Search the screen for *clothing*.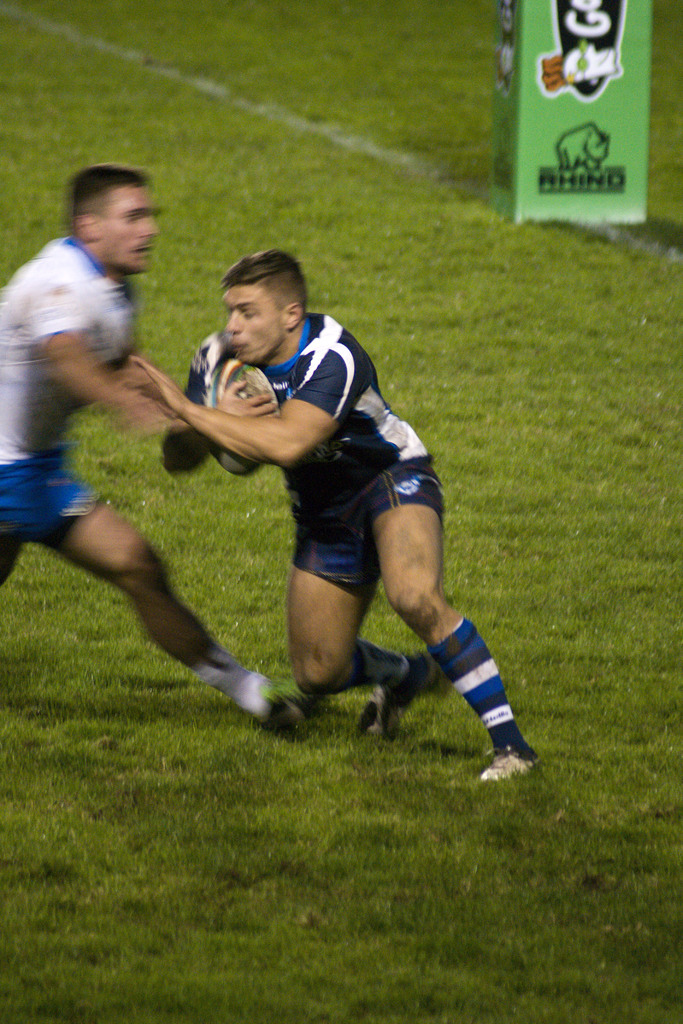
Found at BBox(0, 440, 107, 545).
